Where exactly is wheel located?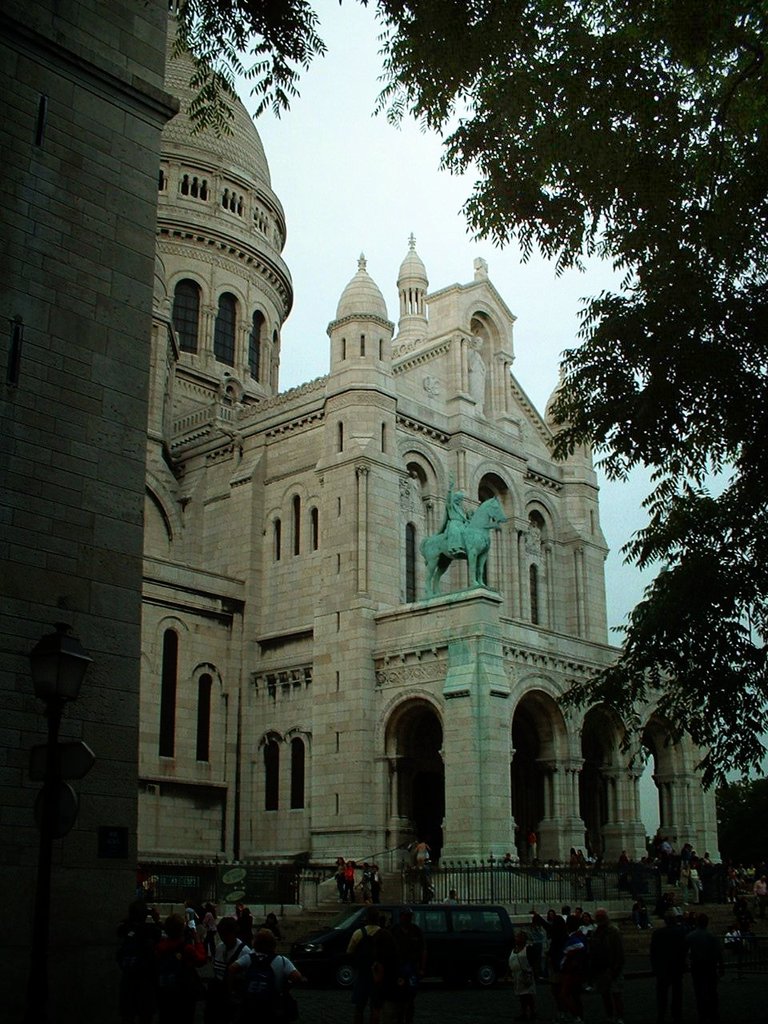
Its bounding box is {"left": 481, "top": 959, "right": 504, "bottom": 986}.
